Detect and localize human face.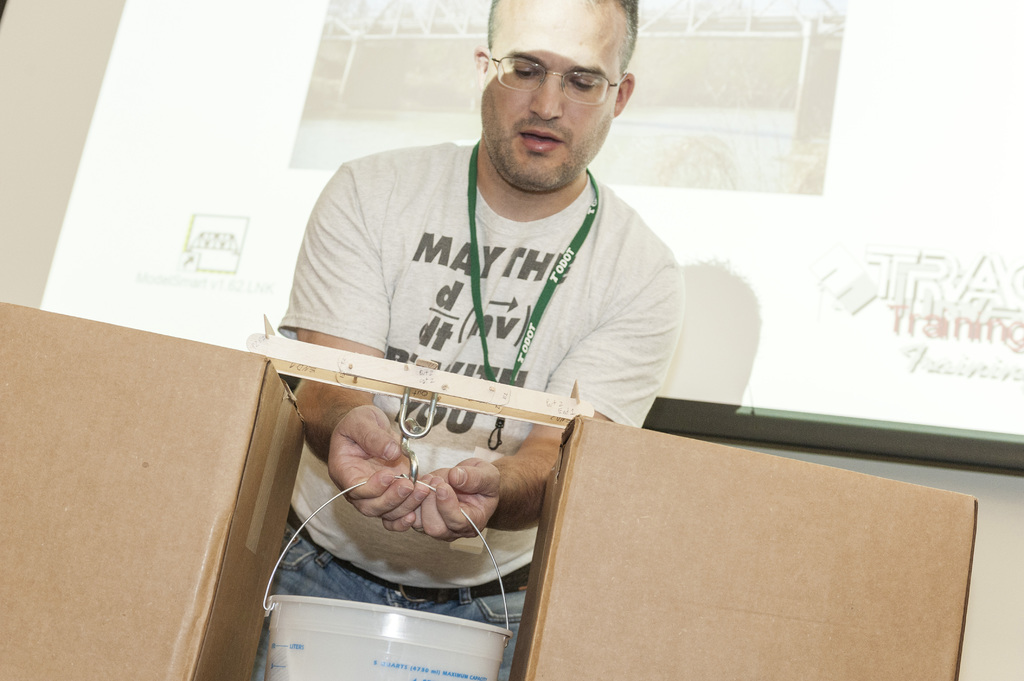
Localized at {"left": 473, "top": 0, "right": 636, "bottom": 186}.
